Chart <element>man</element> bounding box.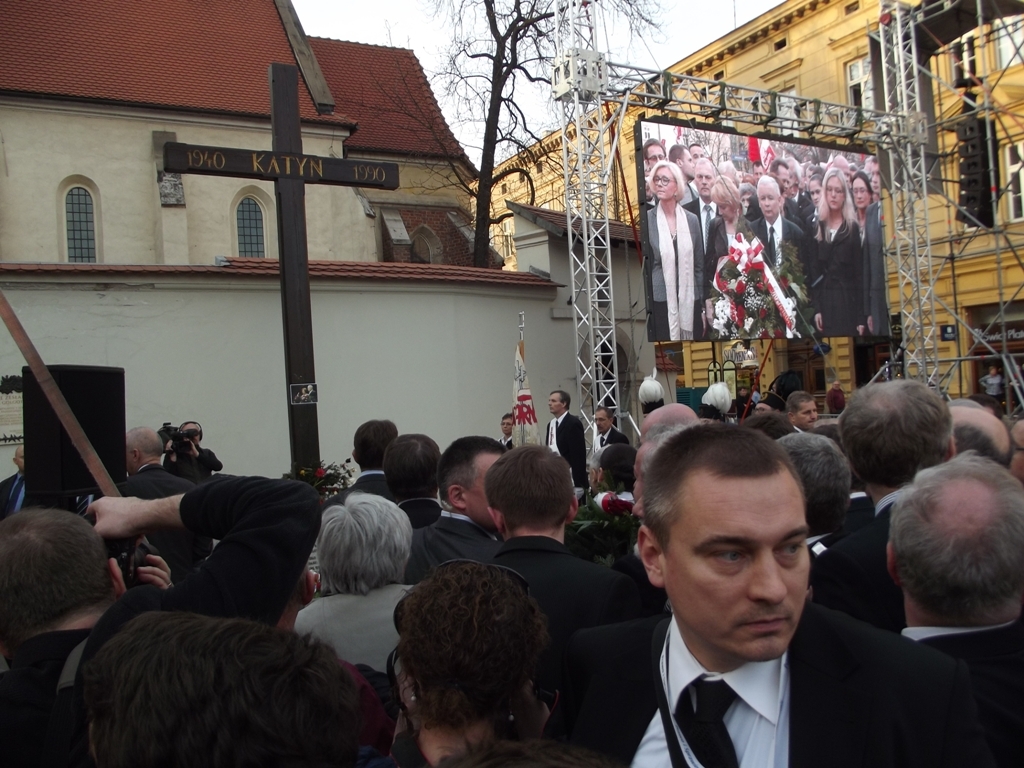
Charted: [x1=811, y1=171, x2=837, y2=219].
